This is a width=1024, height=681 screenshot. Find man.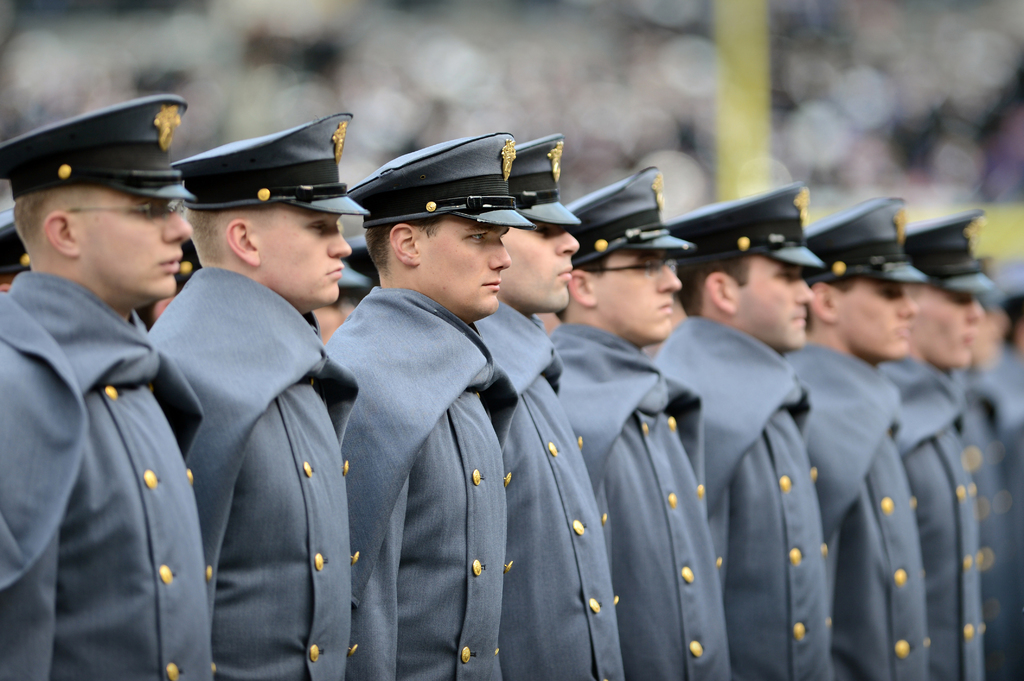
Bounding box: 501:136:617:680.
